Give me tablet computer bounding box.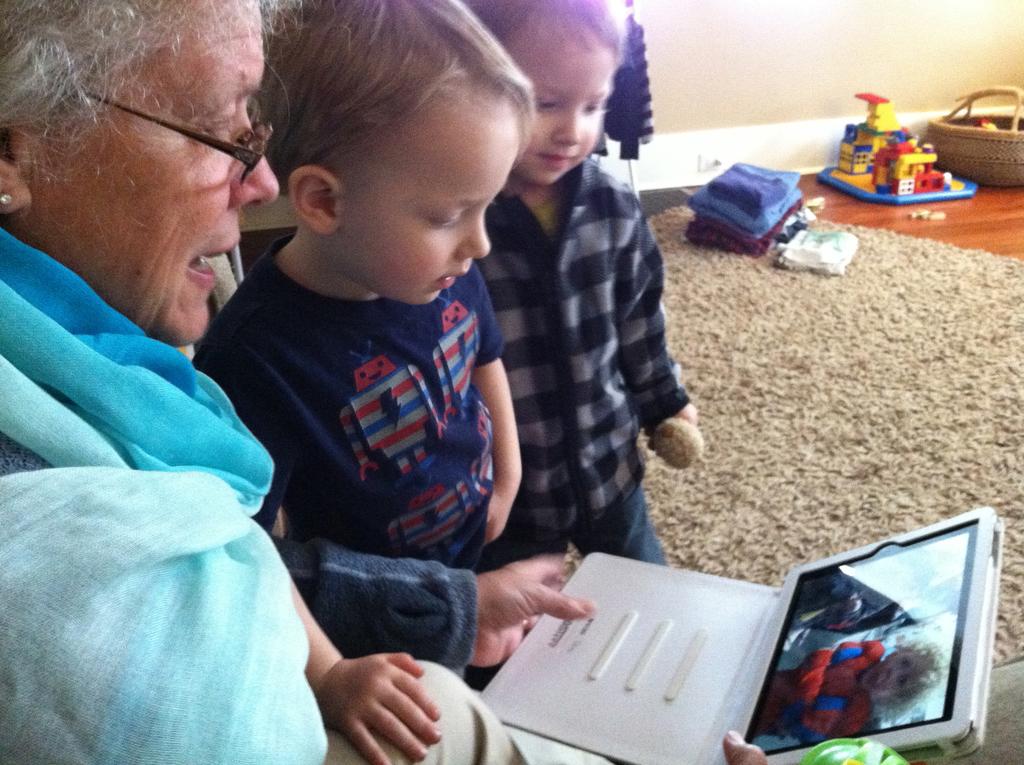
box=[728, 508, 1009, 764].
